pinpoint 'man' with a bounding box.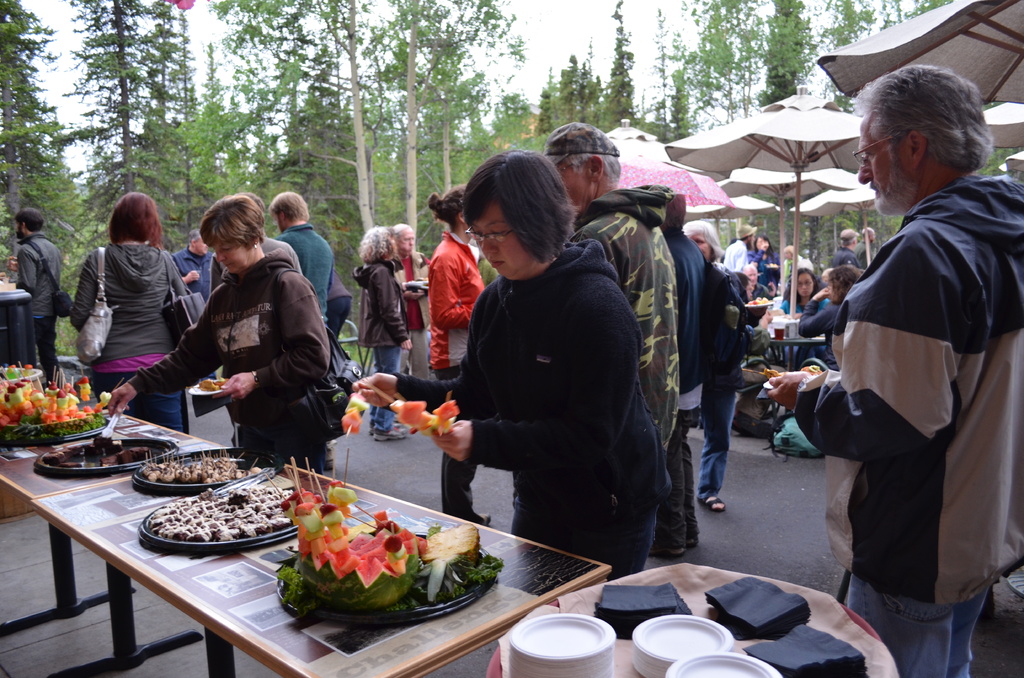
[x1=723, y1=223, x2=755, y2=273].
